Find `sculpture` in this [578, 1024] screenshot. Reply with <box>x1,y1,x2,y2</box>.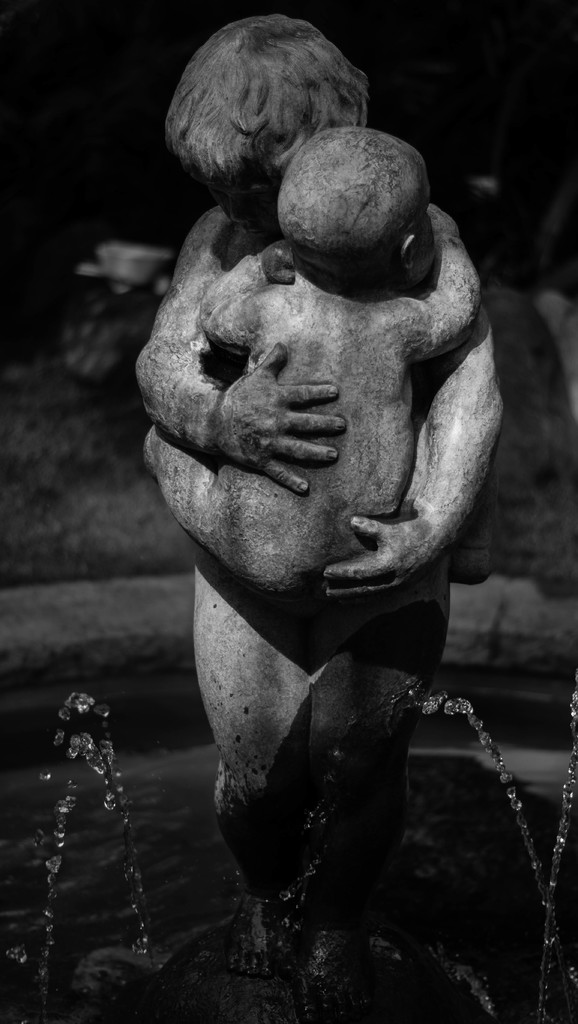
<box>118,117,458,612</box>.
